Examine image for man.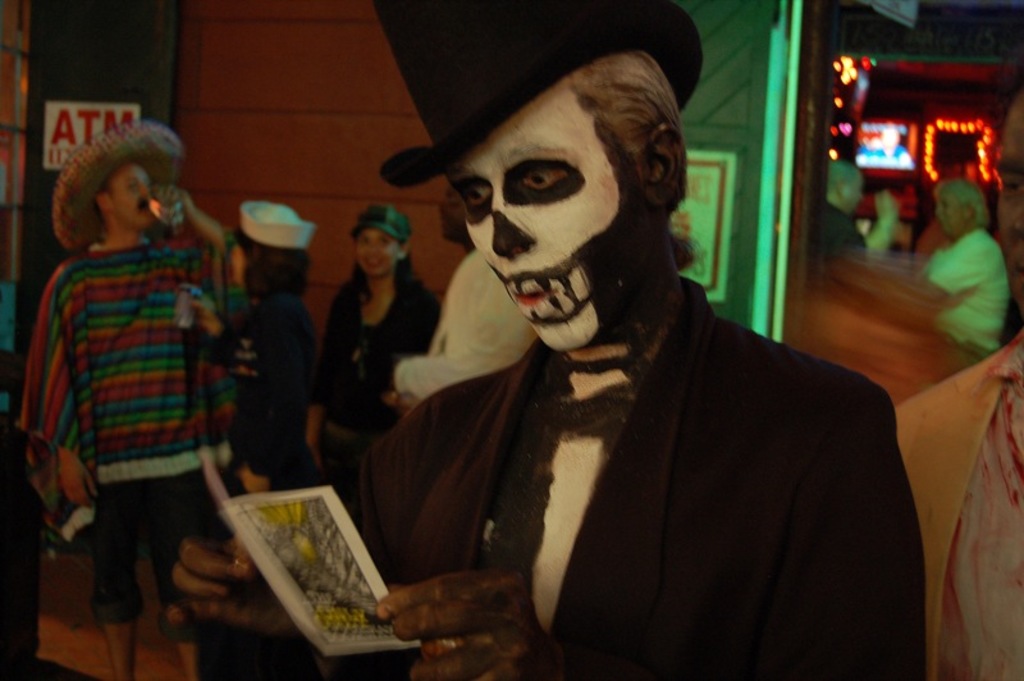
Examination result: {"x1": 893, "y1": 52, "x2": 1023, "y2": 680}.
